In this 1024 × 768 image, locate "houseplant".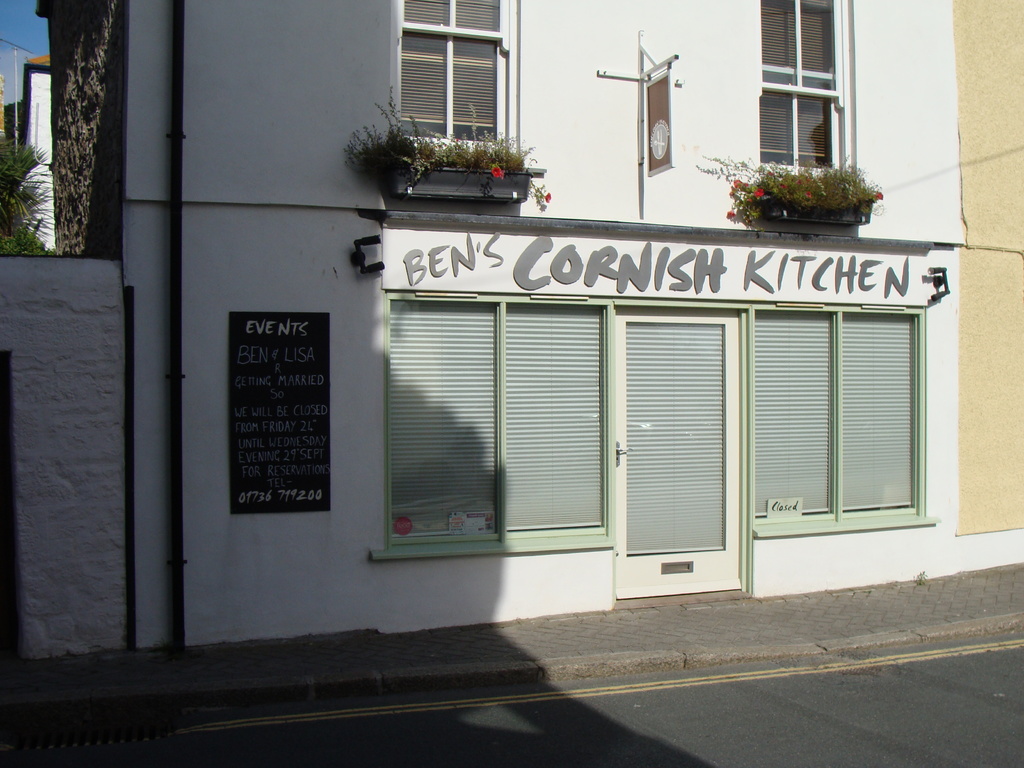
Bounding box: 340:77:554:205.
